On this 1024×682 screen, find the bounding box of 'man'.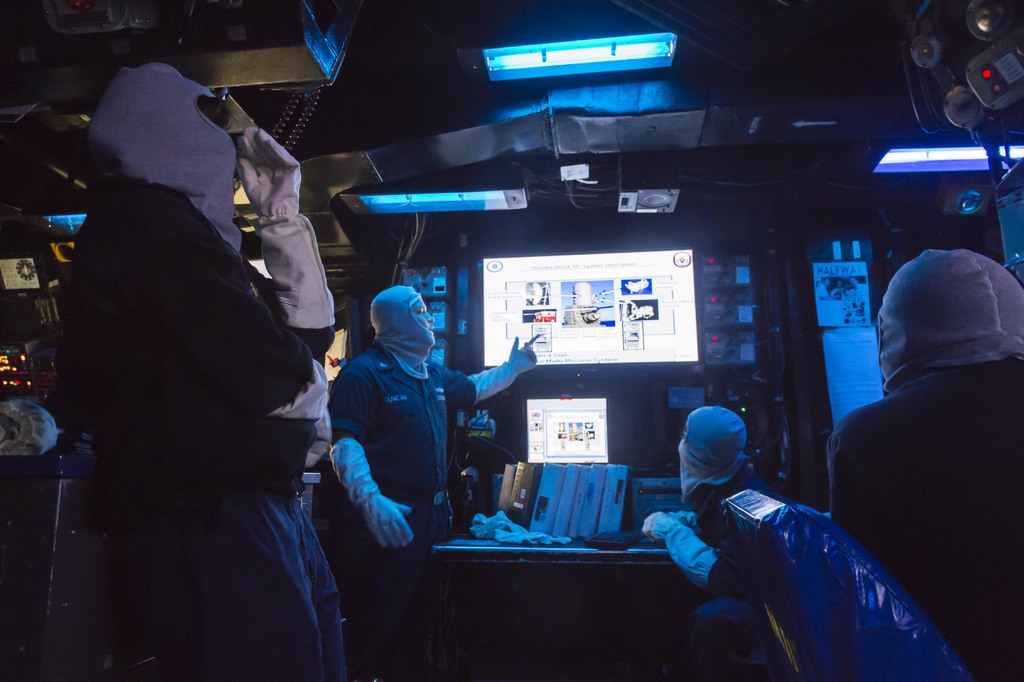
Bounding box: (835,250,1023,681).
